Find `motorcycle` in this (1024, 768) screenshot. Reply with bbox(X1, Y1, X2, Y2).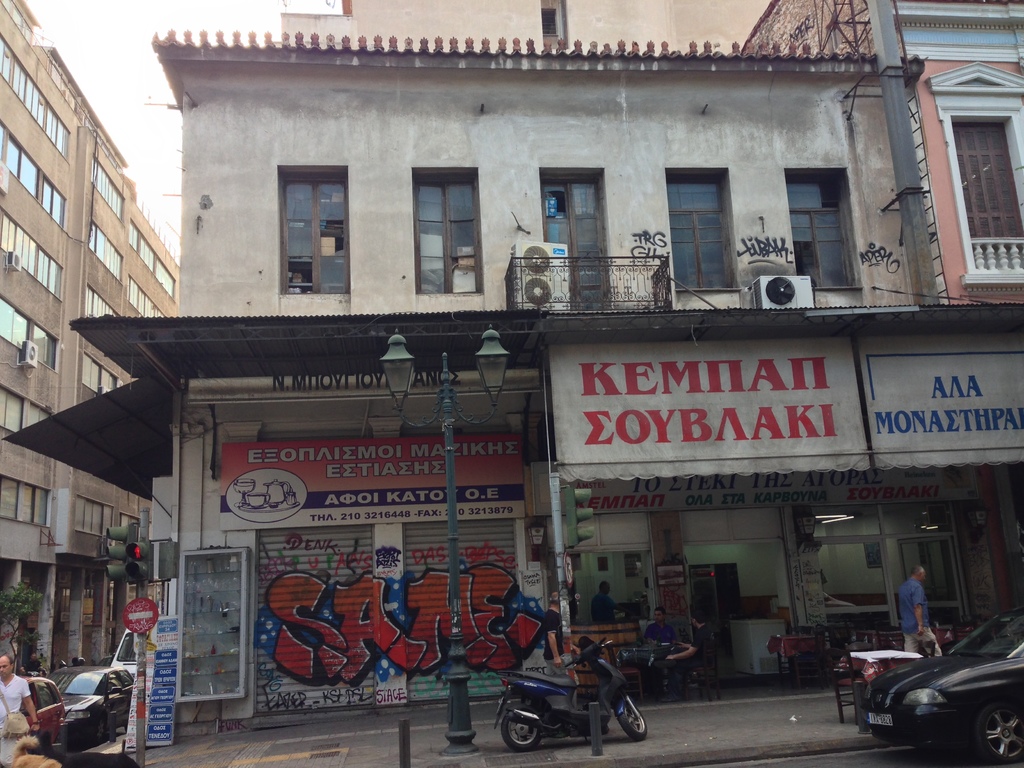
bbox(493, 638, 647, 749).
